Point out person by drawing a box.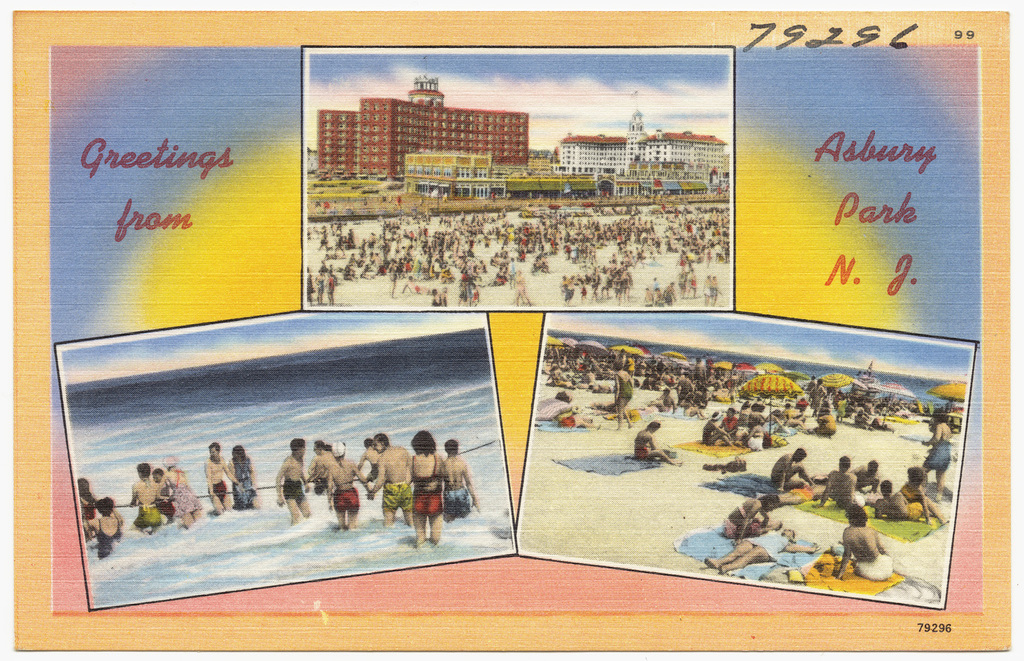
[left=82, top=496, right=122, bottom=559].
